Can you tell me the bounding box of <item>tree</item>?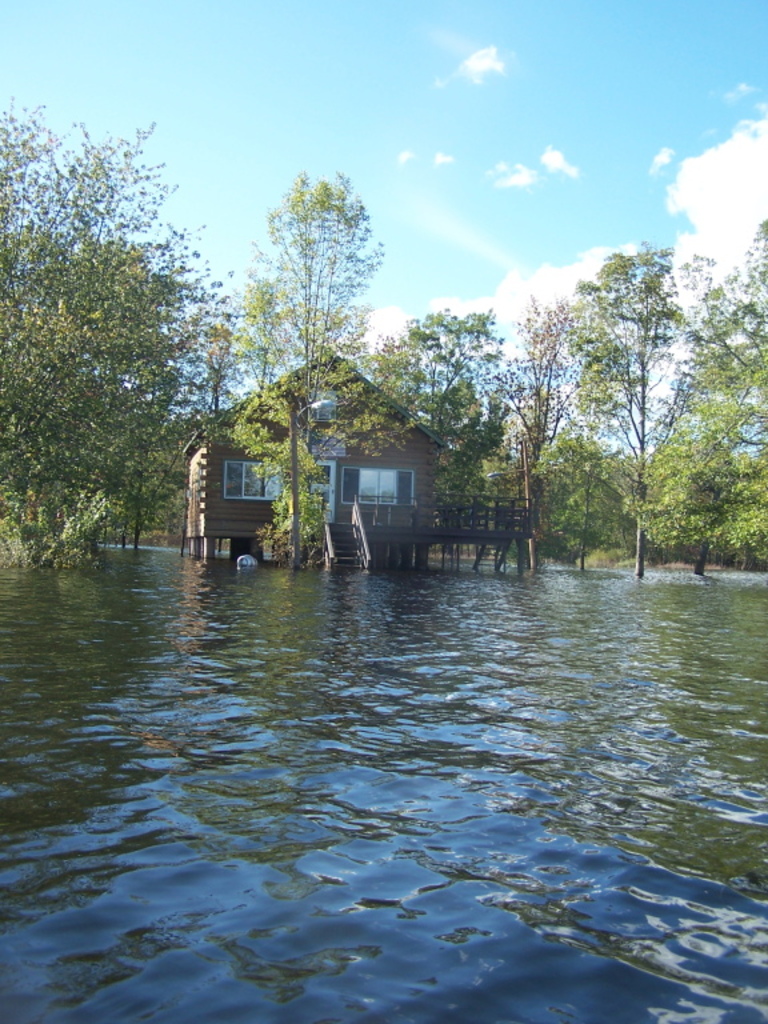
x1=173, y1=283, x2=236, y2=408.
